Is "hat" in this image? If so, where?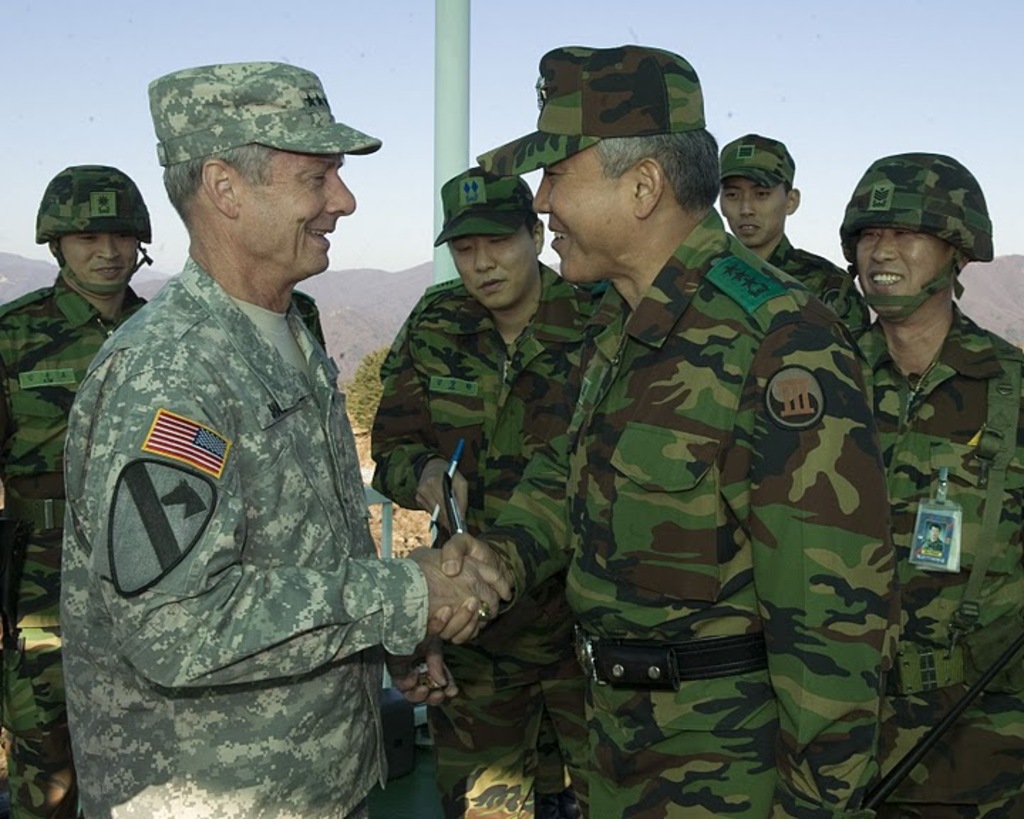
Yes, at <bbox>478, 41, 701, 176</bbox>.
